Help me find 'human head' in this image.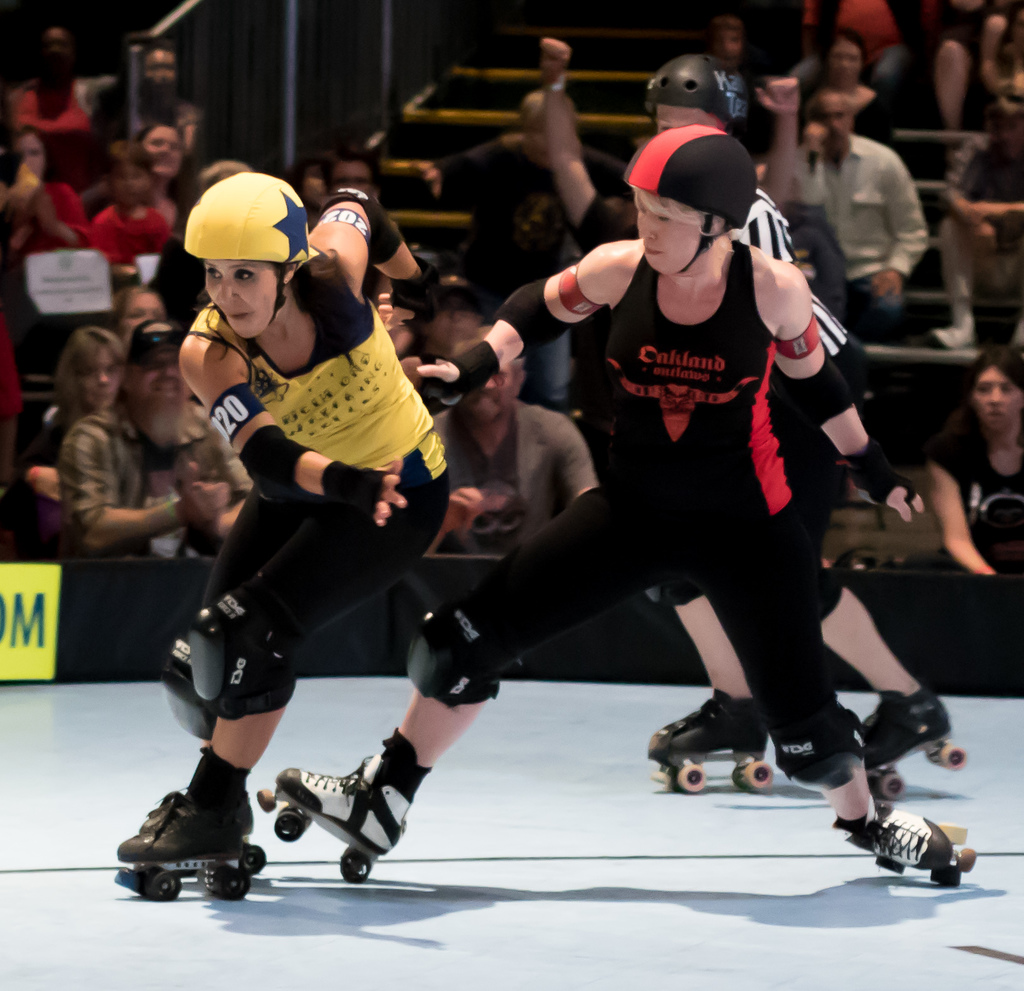
Found it: [3, 127, 51, 183].
